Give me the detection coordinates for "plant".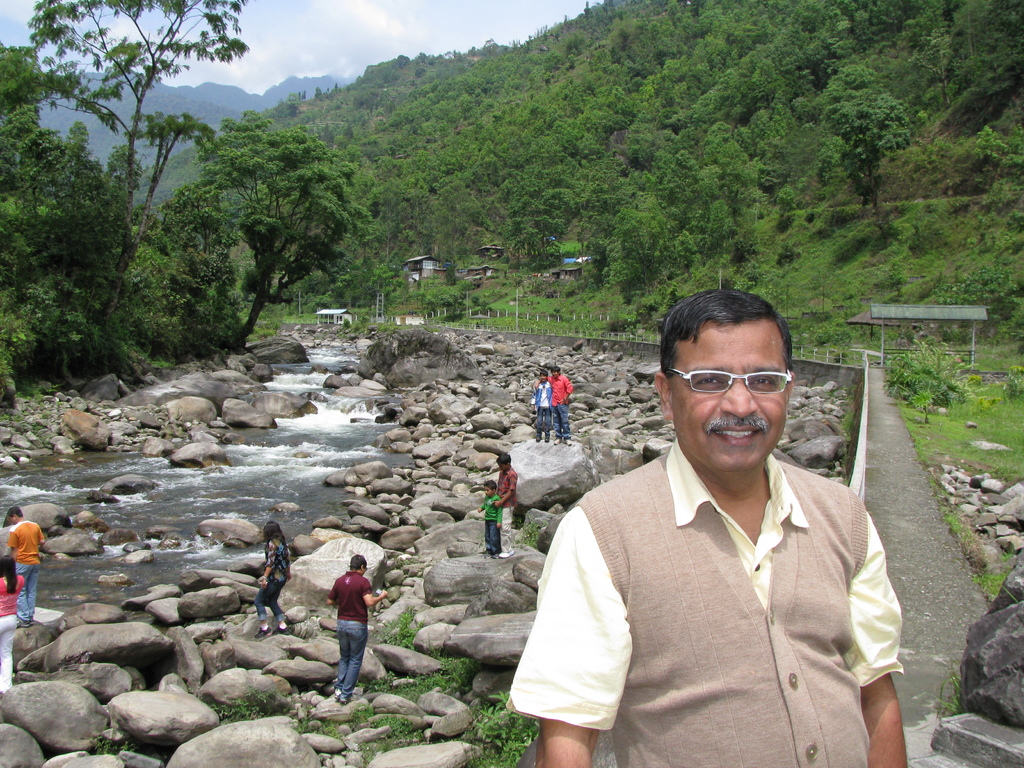
254, 321, 280, 337.
